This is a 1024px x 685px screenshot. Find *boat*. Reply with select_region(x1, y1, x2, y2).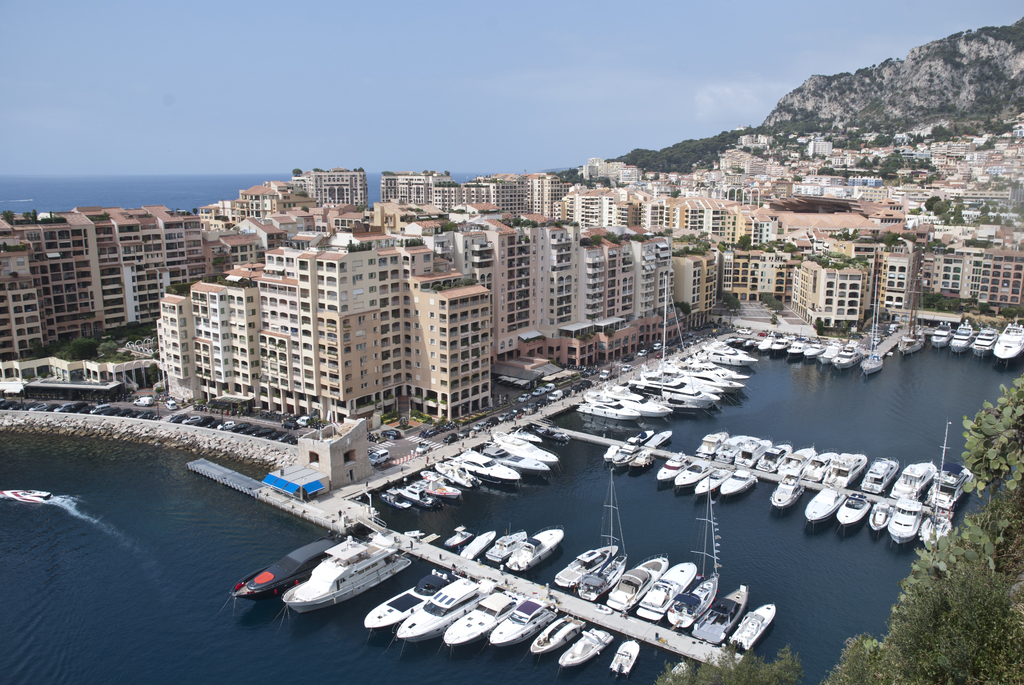
select_region(950, 311, 982, 350).
